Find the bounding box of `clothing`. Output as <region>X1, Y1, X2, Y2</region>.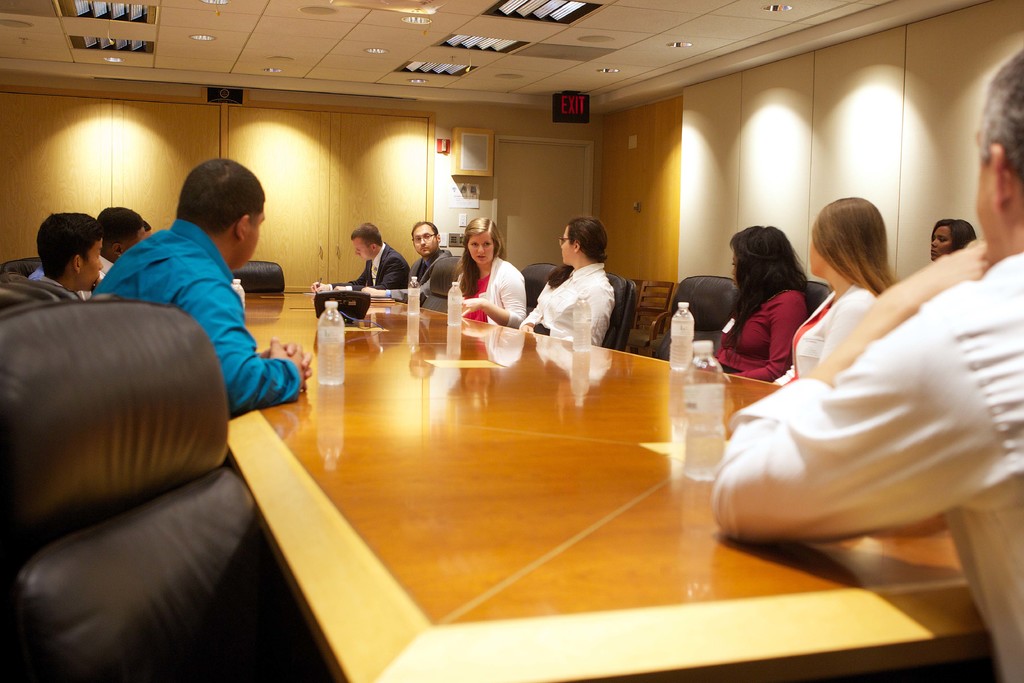
<region>392, 239, 444, 309</region>.
